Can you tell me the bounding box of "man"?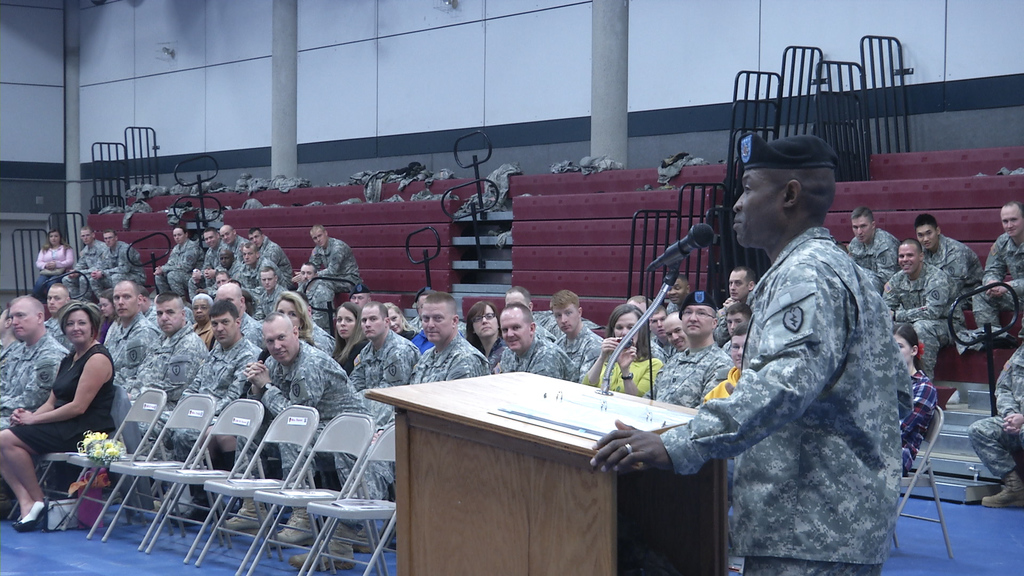
left=976, top=201, right=1023, bottom=335.
